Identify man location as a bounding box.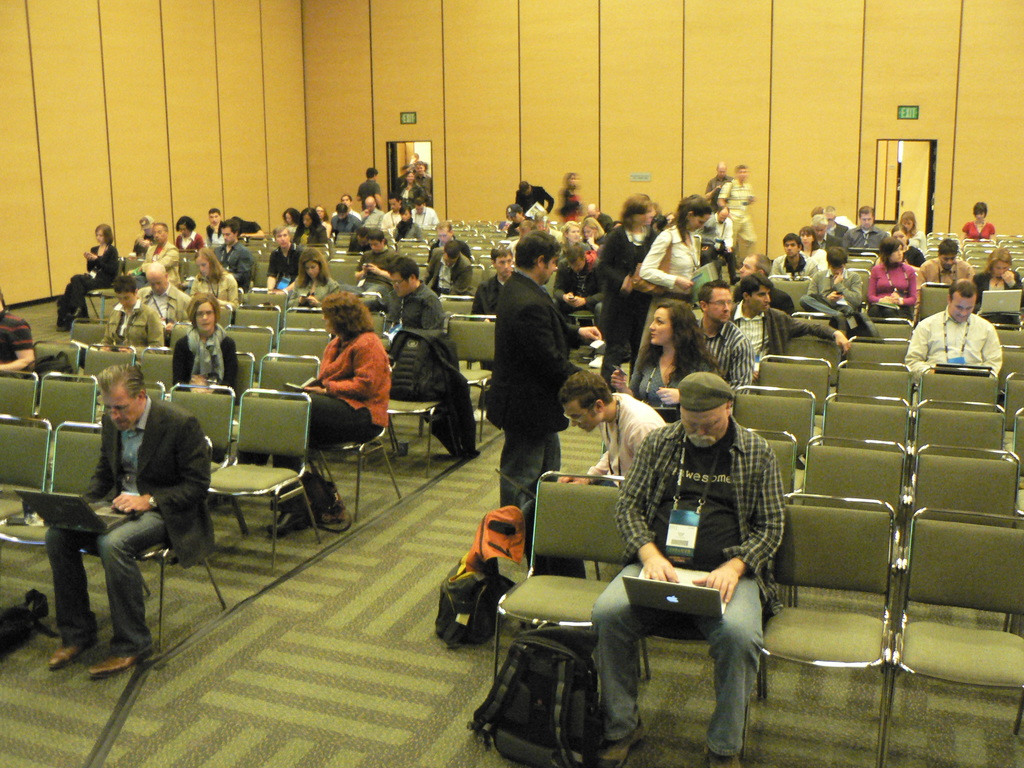
(200,208,221,241).
